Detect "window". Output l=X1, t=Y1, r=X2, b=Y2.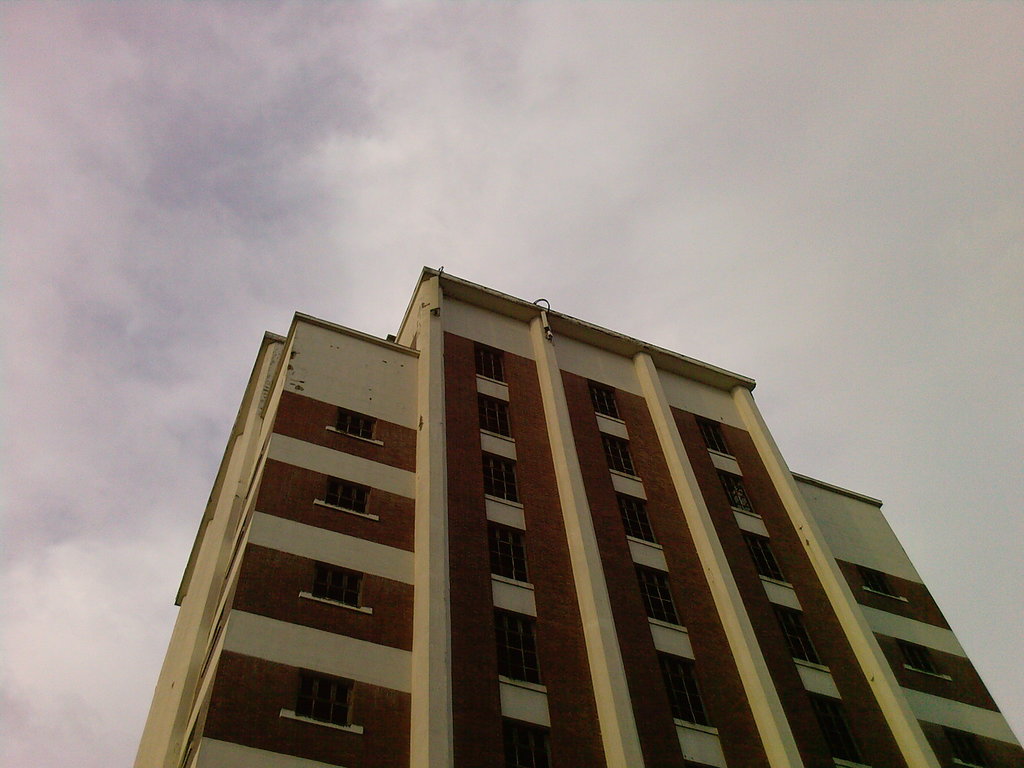
l=773, t=605, r=820, b=664.
